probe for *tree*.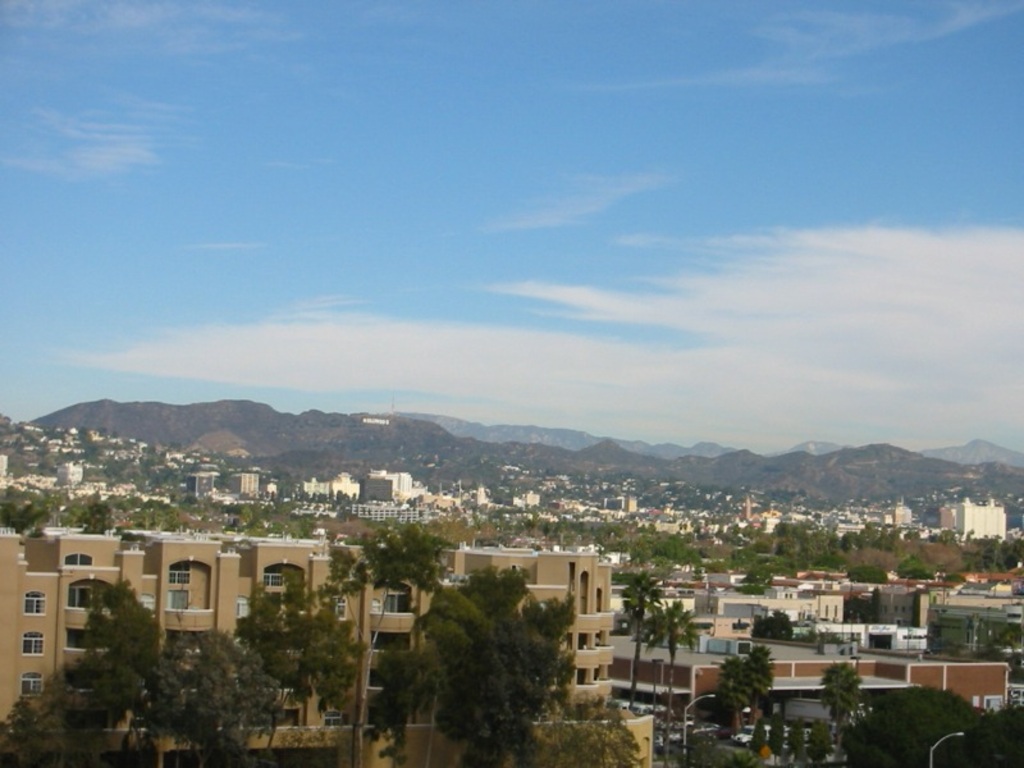
Probe result: rect(813, 724, 835, 767).
